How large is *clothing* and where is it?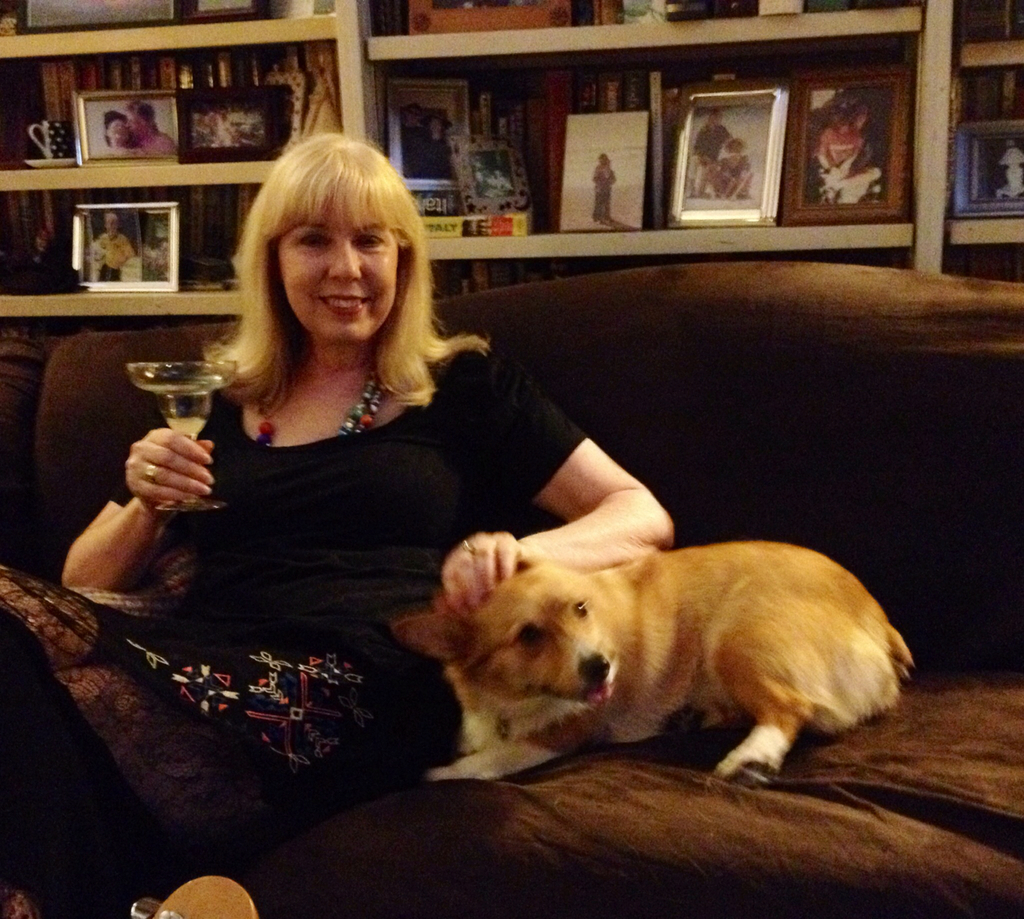
Bounding box: (133,126,172,157).
